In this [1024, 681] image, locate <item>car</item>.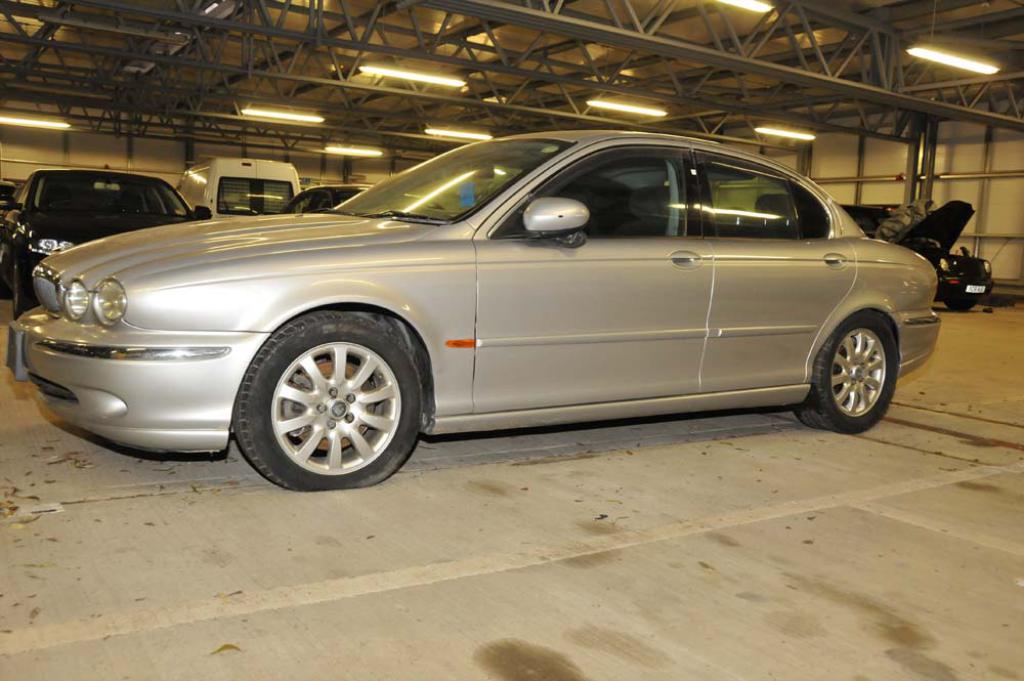
Bounding box: 8, 128, 943, 492.
